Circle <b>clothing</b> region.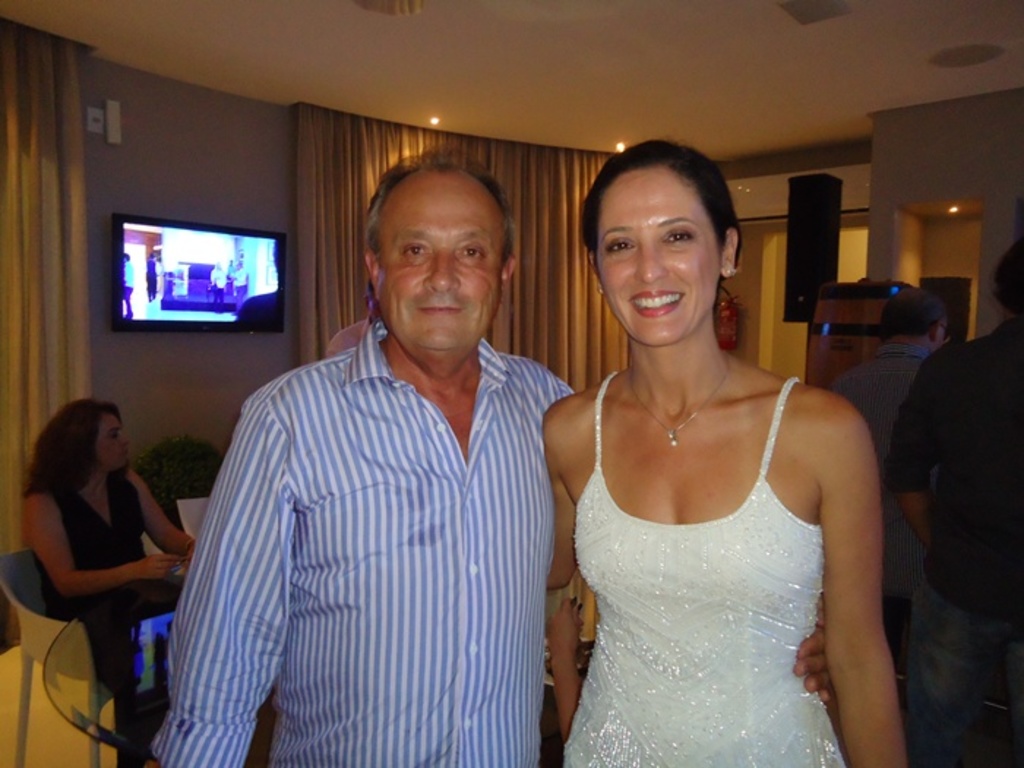
Region: box(566, 364, 846, 767).
